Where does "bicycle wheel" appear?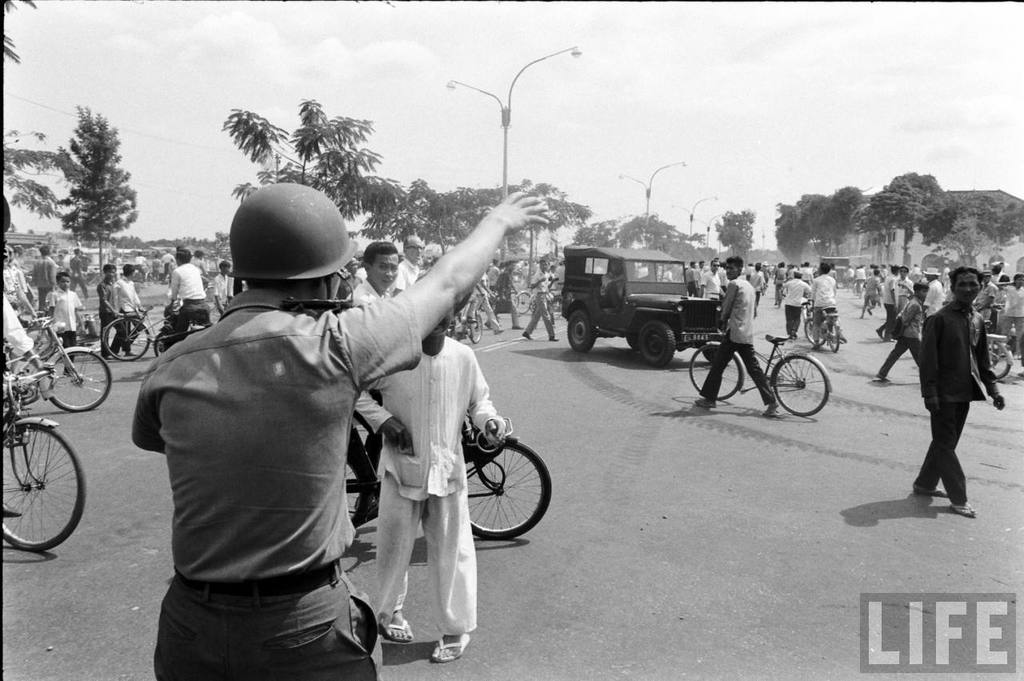
Appears at crop(0, 423, 95, 551).
